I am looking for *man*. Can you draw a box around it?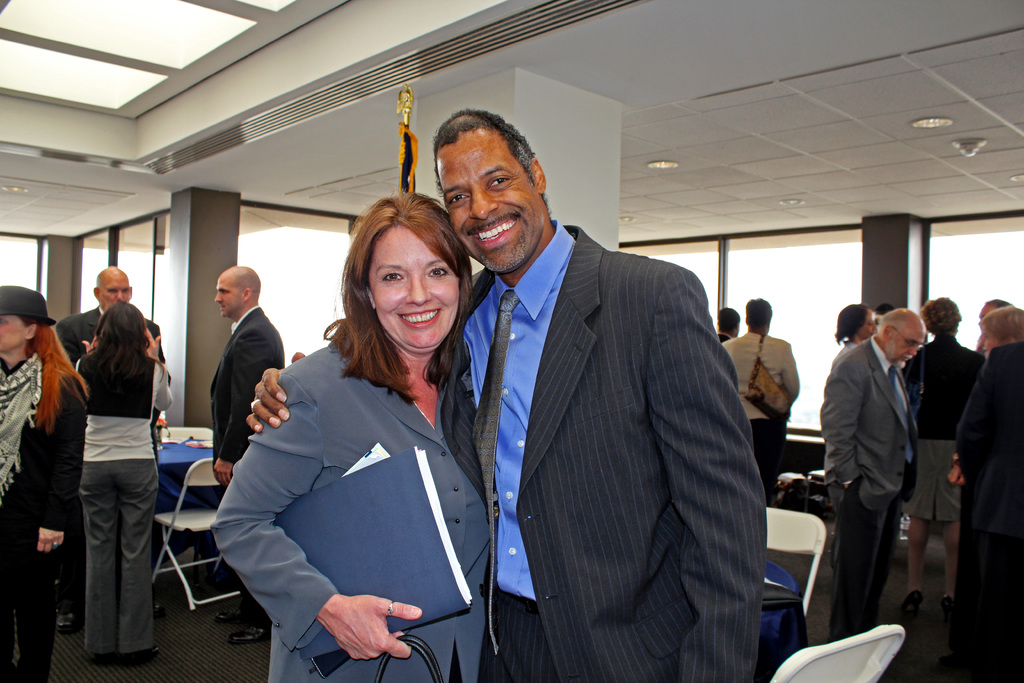
Sure, the bounding box is region(188, 253, 289, 485).
